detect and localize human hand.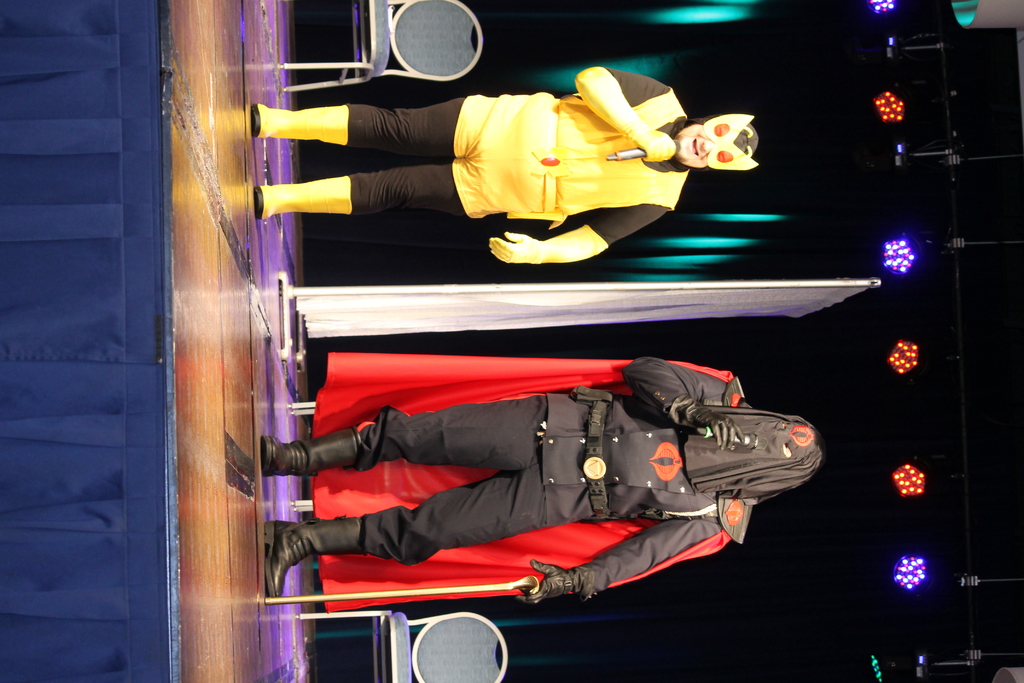
Localized at Rect(516, 558, 573, 608).
